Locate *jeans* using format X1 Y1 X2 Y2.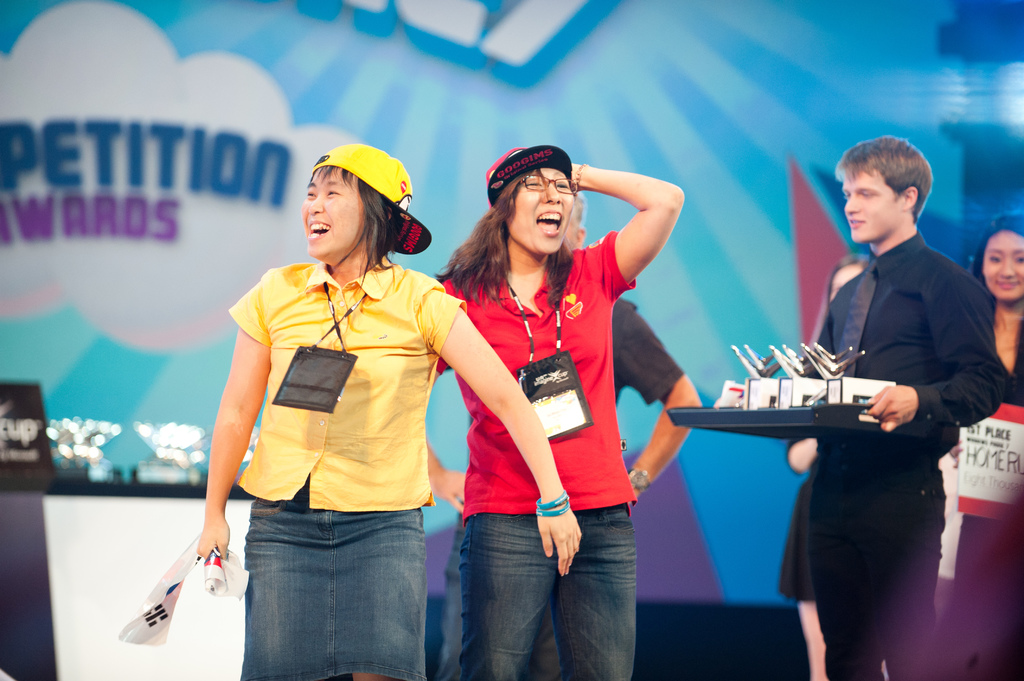
461 505 639 680.
